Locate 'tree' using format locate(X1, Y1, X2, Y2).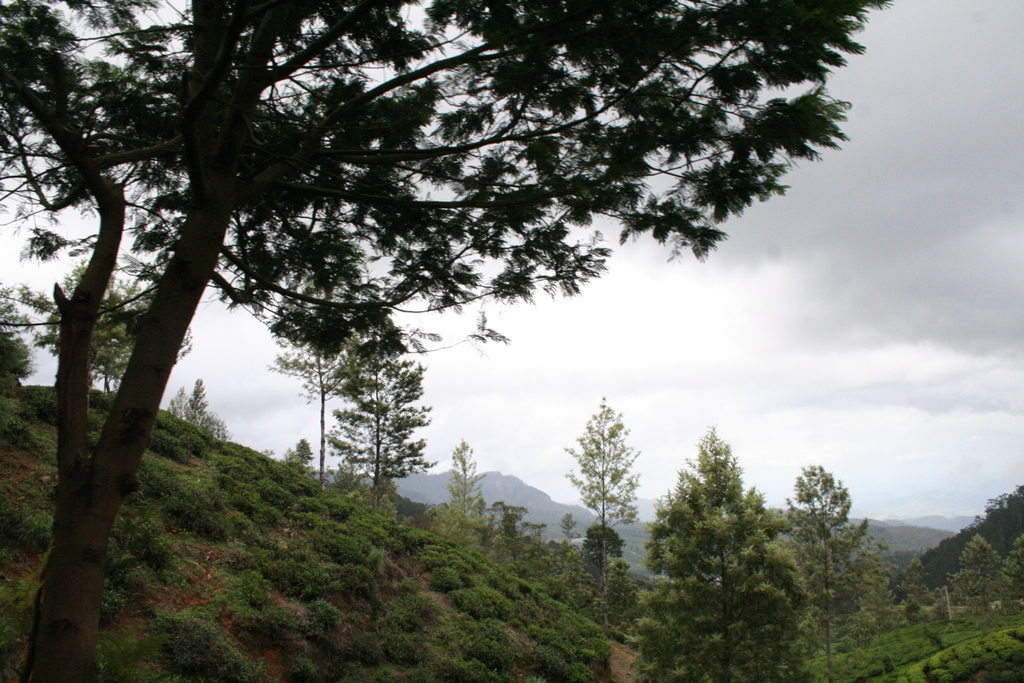
locate(0, 0, 895, 682).
